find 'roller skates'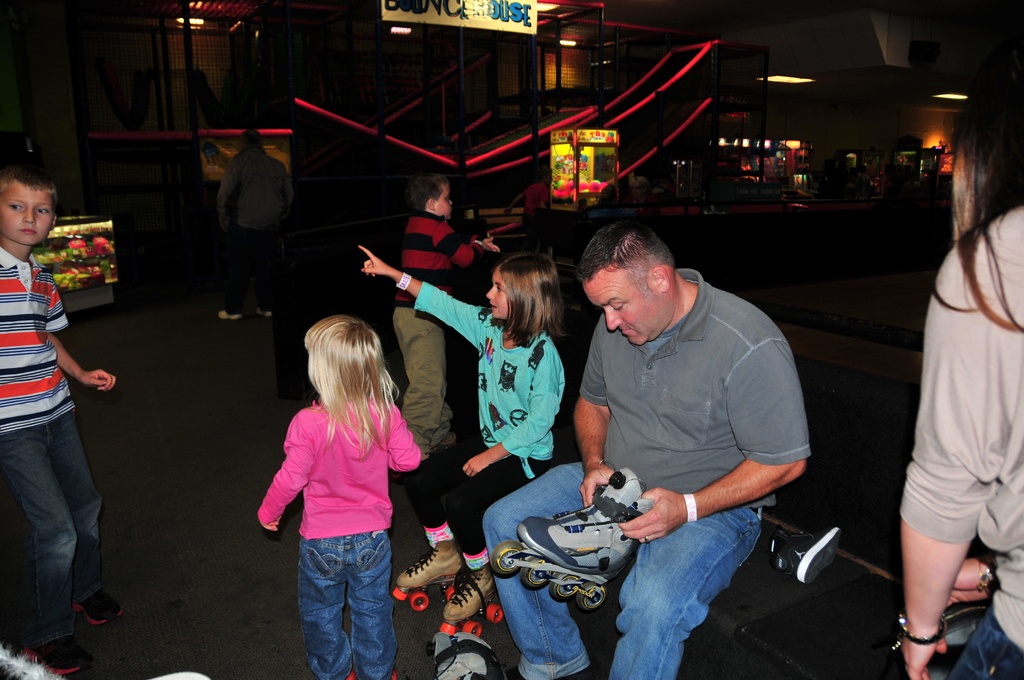
left=492, top=470, right=650, bottom=609
